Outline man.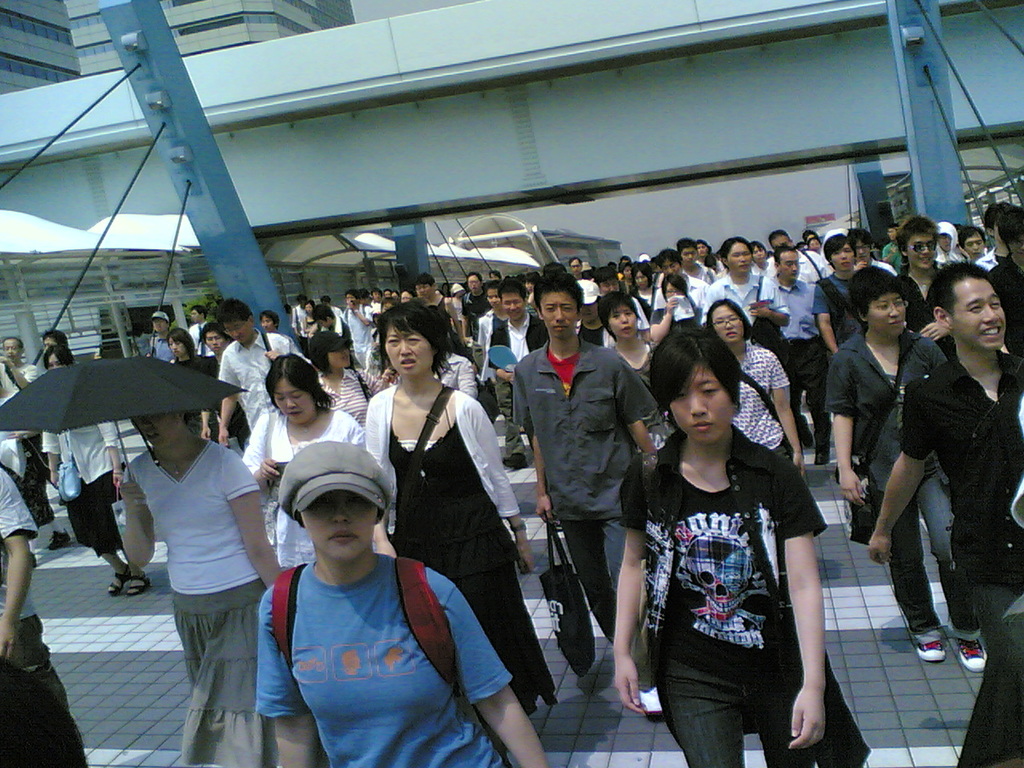
Outline: x1=183, y1=297, x2=215, y2=359.
